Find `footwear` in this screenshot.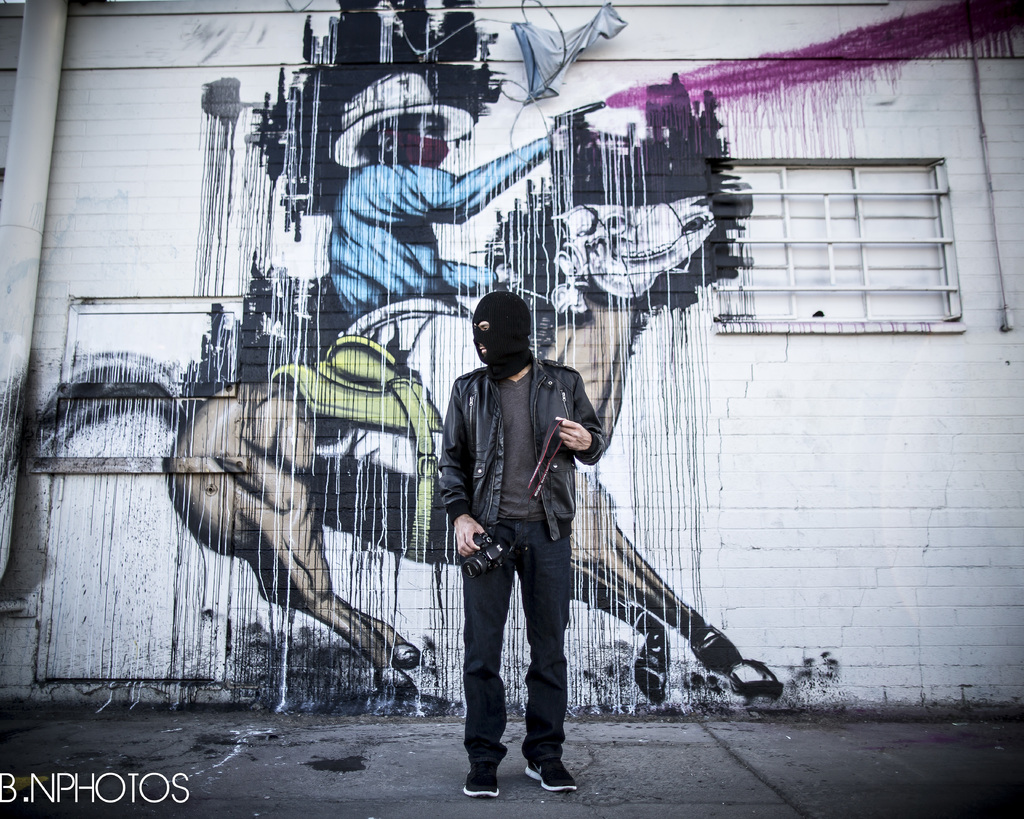
The bounding box for `footwear` is 524/757/579/794.
